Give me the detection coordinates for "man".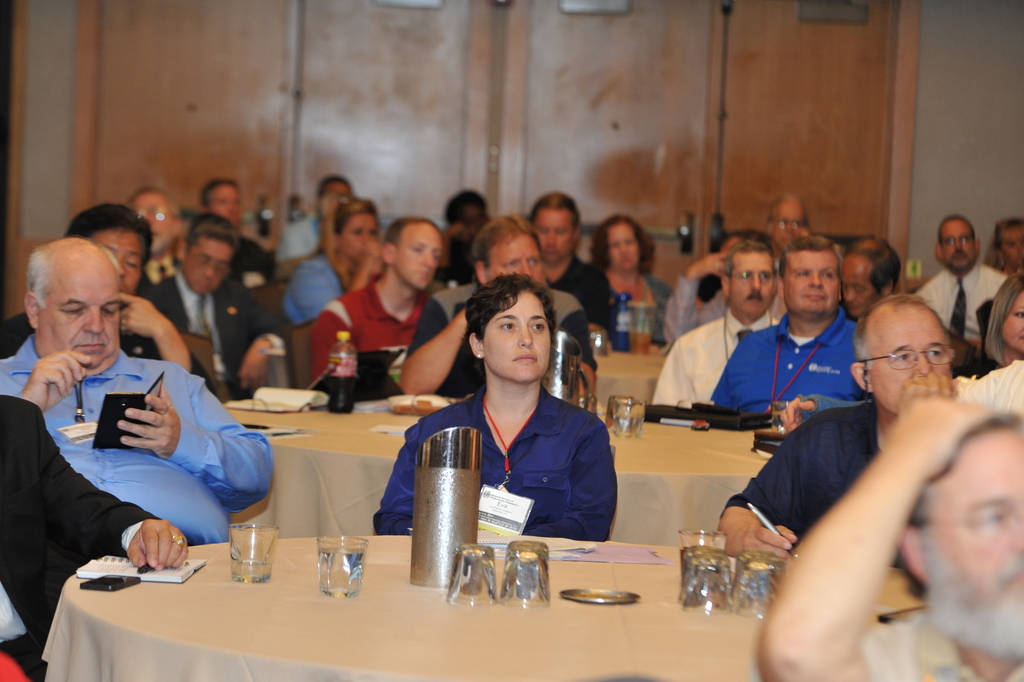
x1=143 y1=219 x2=283 y2=400.
